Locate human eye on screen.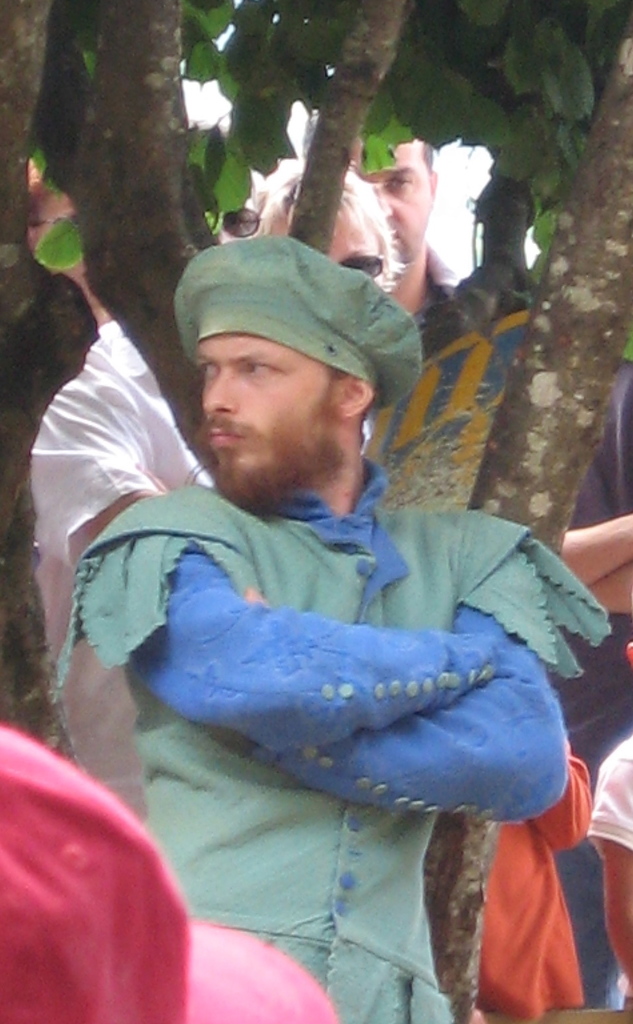
On screen at [left=247, top=363, right=276, bottom=375].
